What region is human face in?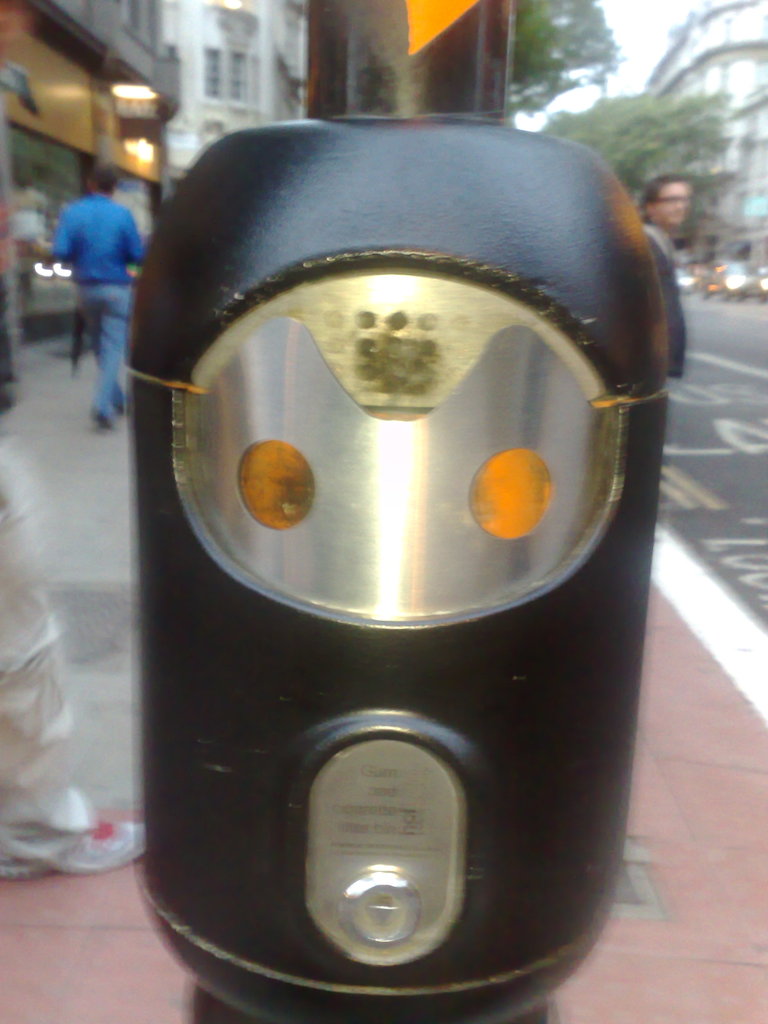
crop(652, 182, 685, 234).
